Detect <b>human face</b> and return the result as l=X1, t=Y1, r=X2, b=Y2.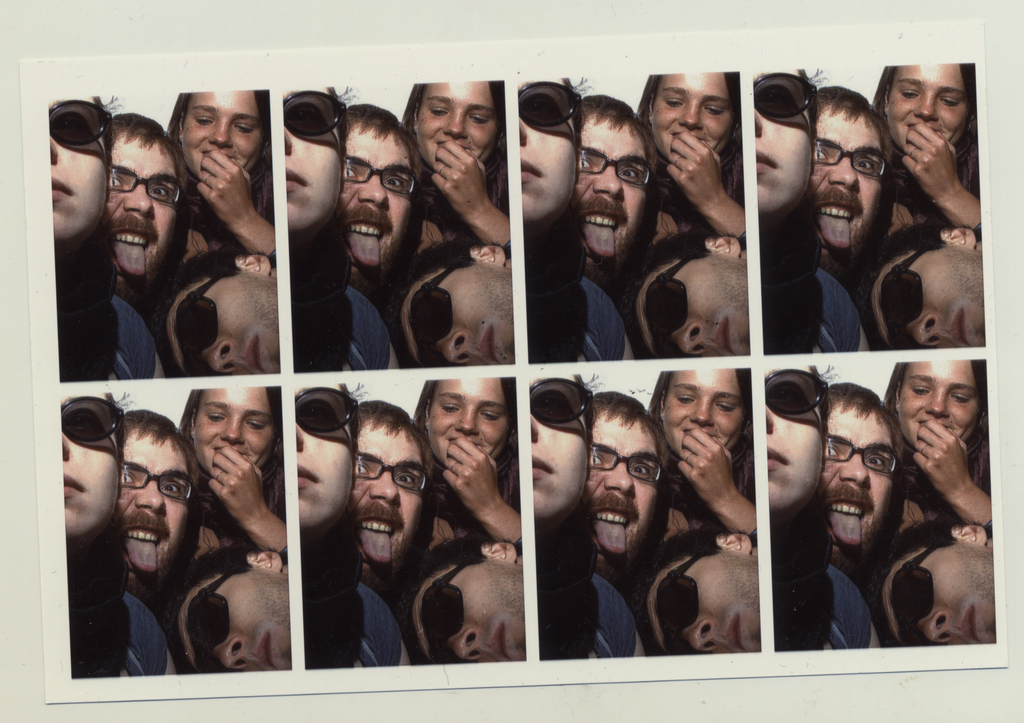
l=425, t=370, r=509, b=469.
